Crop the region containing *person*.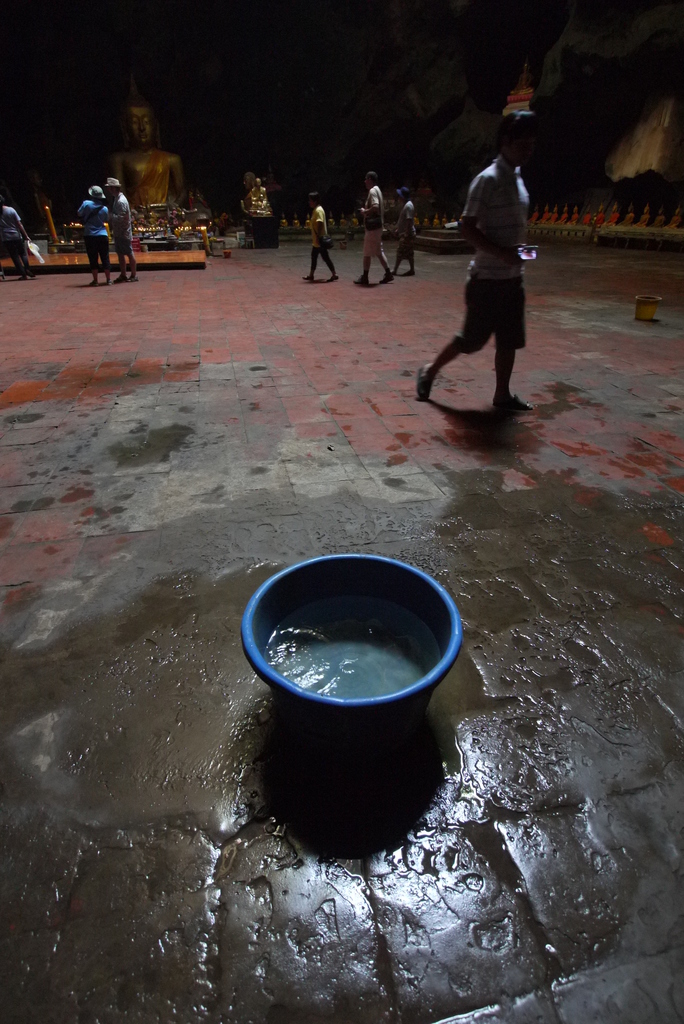
Crop region: 300/191/340/280.
